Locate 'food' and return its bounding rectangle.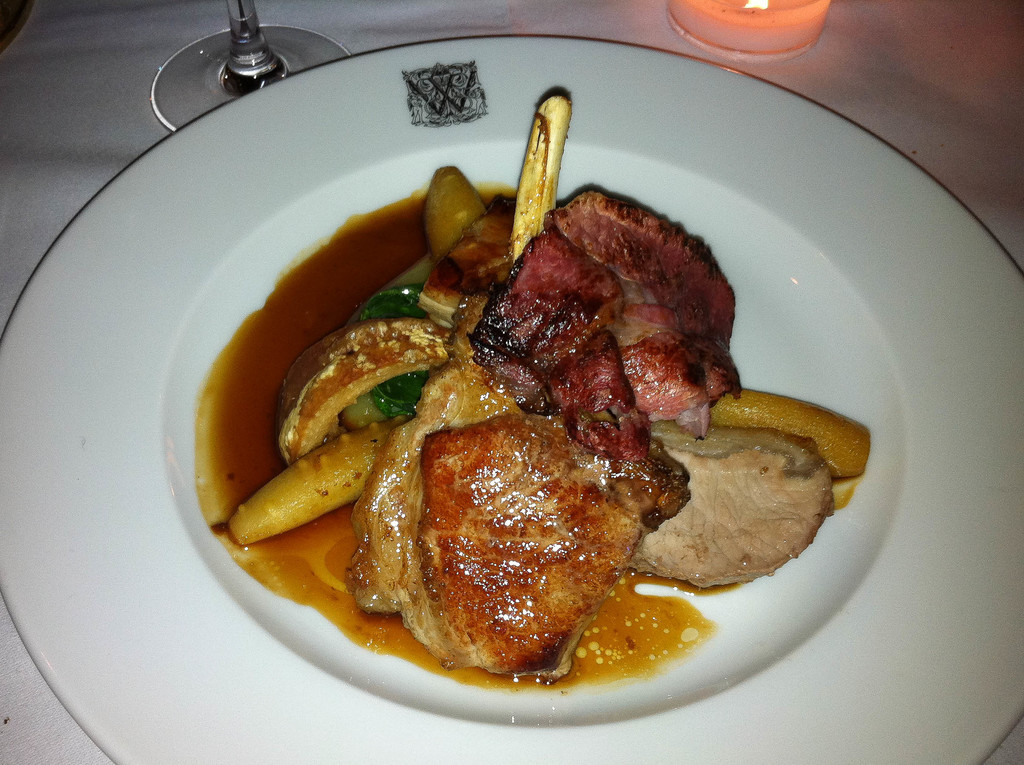
Rect(468, 181, 743, 429).
